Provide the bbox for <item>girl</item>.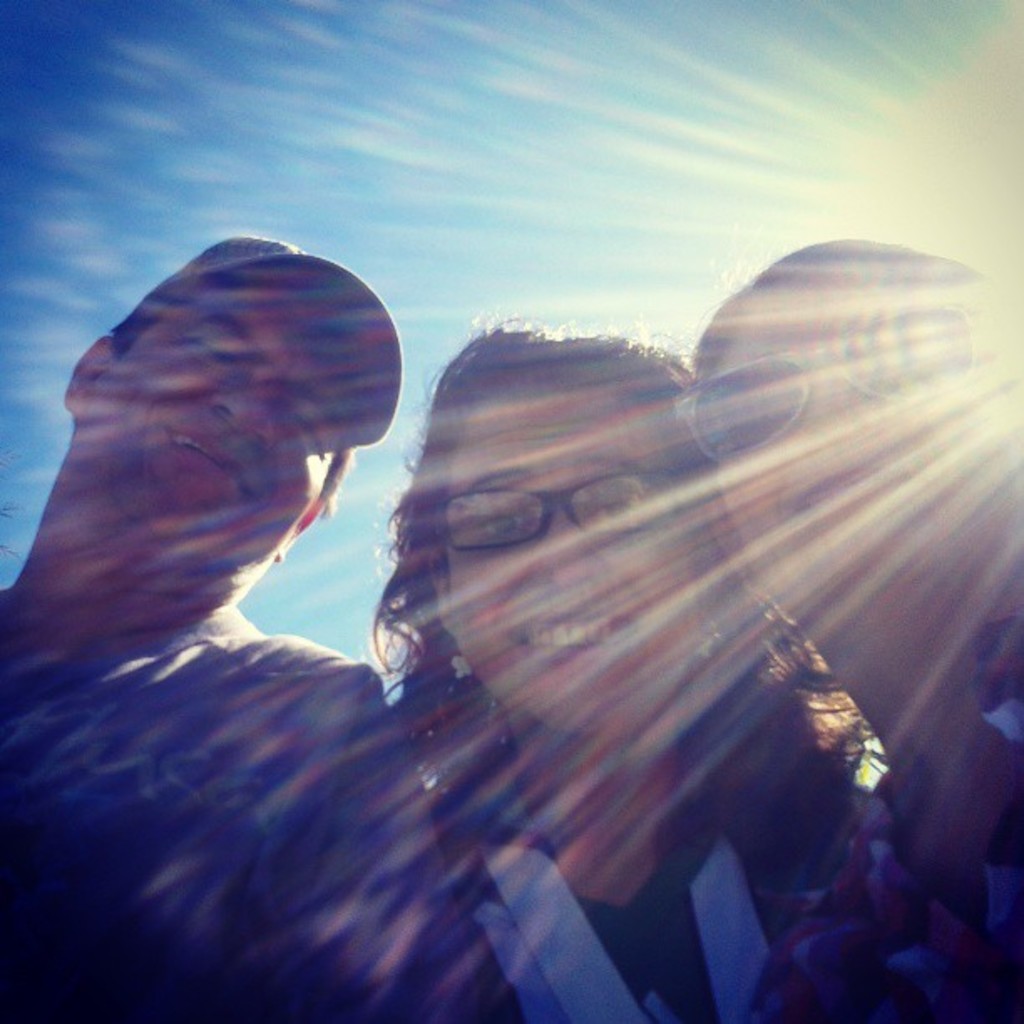
rect(694, 243, 1022, 1011).
